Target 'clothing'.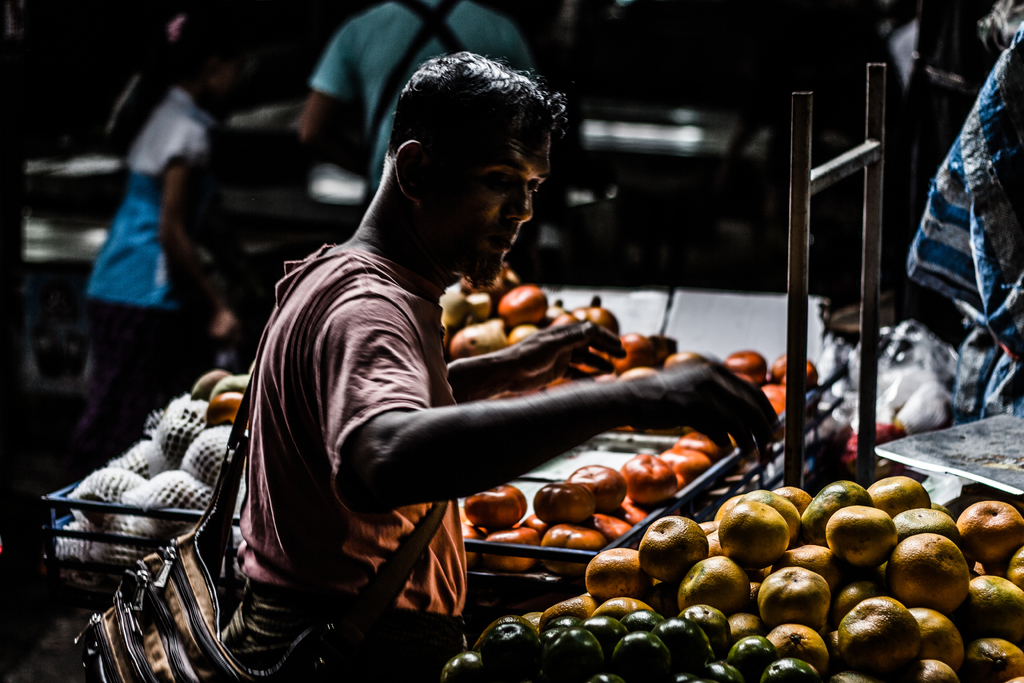
Target region: Rect(76, 81, 226, 449).
